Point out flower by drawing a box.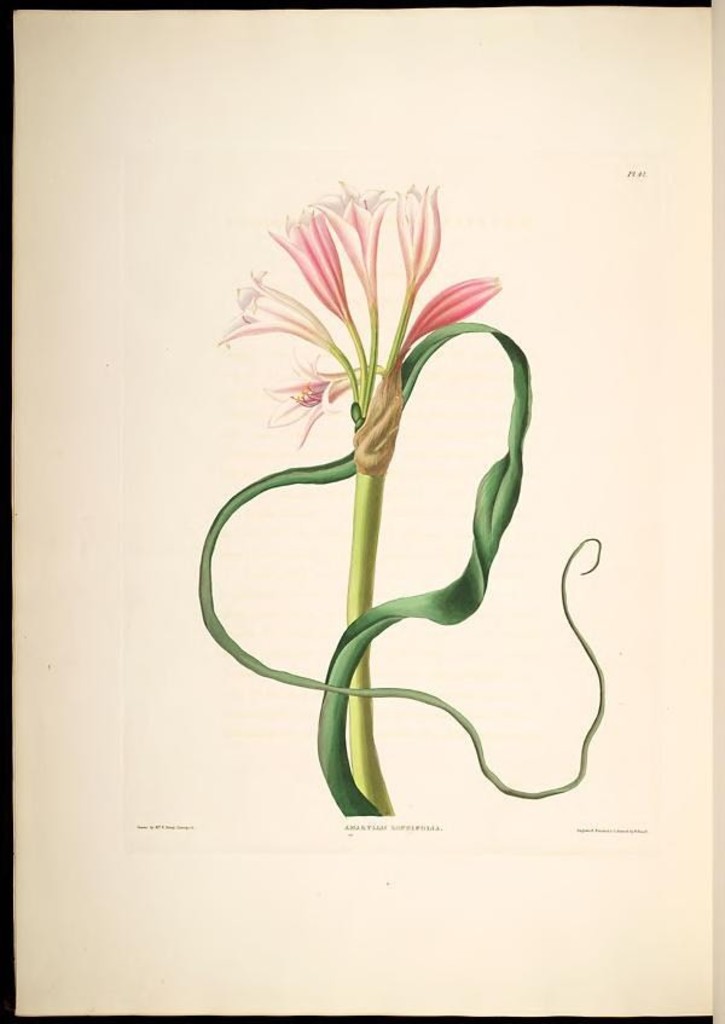
detection(172, 167, 614, 854).
